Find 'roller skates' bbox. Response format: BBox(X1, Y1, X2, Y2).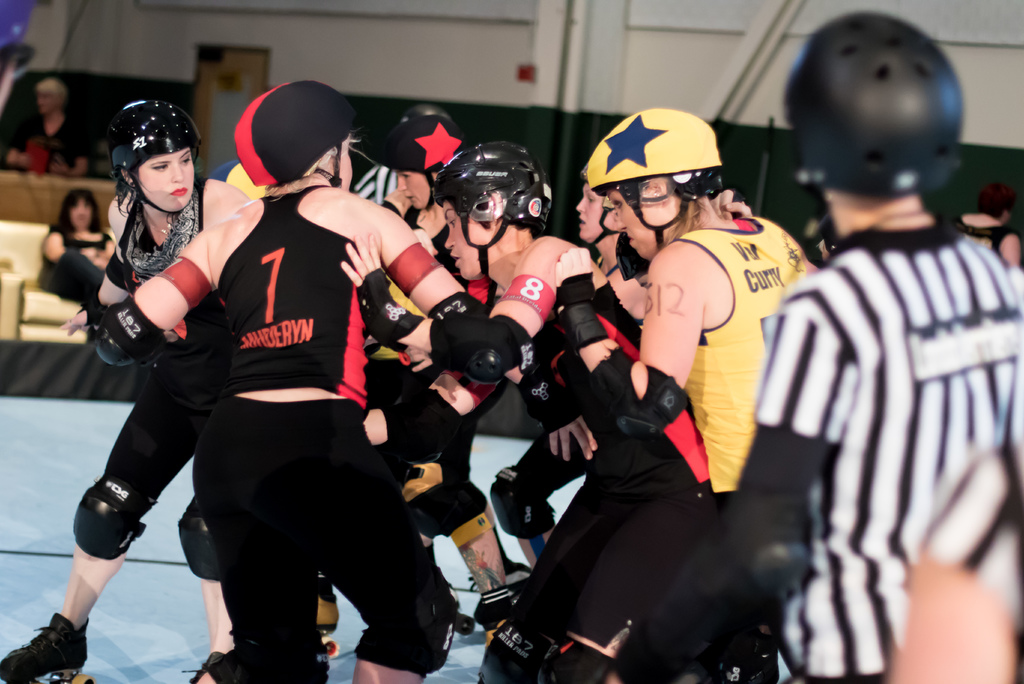
BBox(312, 574, 340, 658).
